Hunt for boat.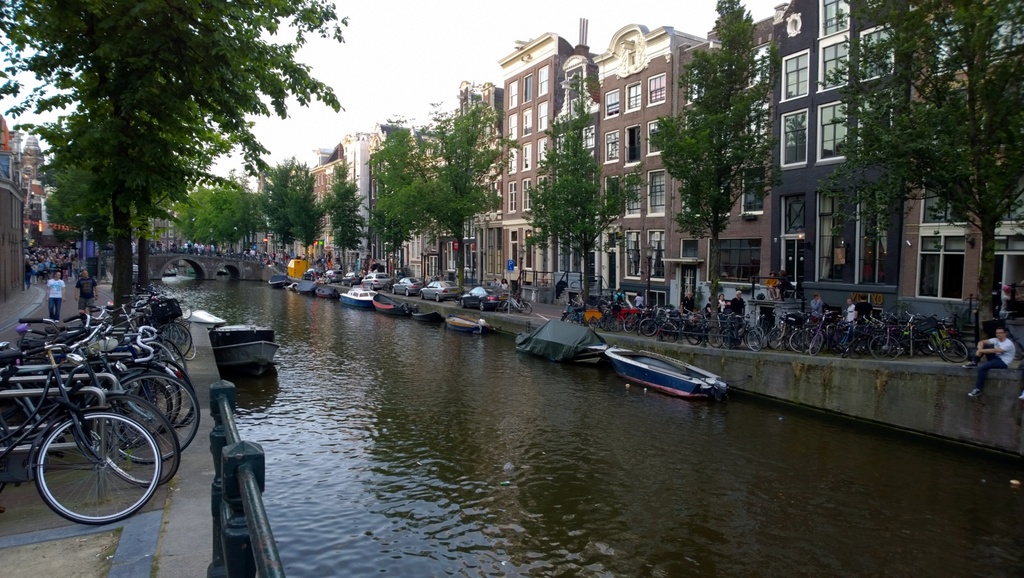
Hunted down at [268,275,294,289].
